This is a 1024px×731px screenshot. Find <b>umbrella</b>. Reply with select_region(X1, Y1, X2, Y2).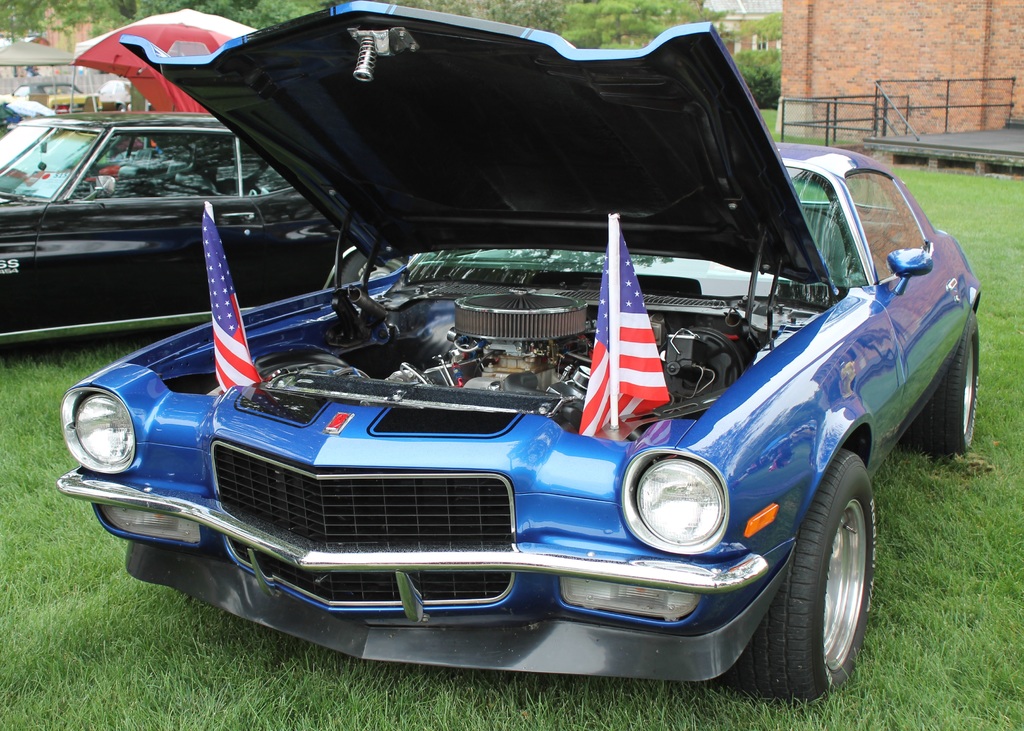
select_region(70, 7, 256, 116).
